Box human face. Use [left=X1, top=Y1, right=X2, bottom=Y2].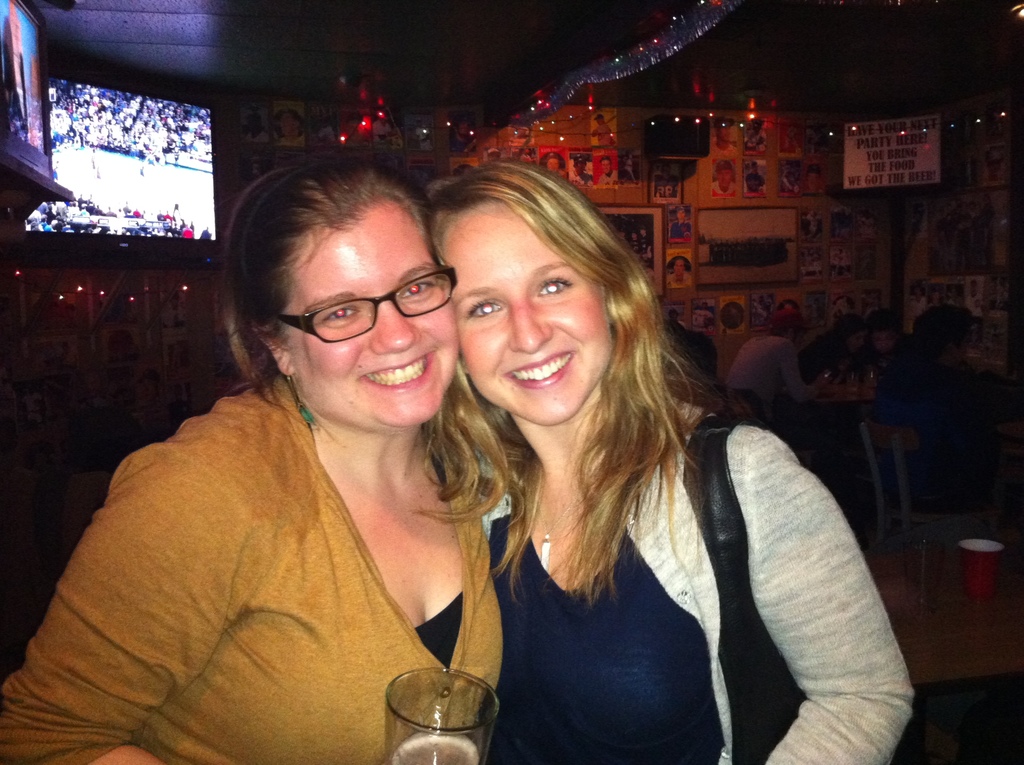
[left=284, top=193, right=459, bottom=427].
